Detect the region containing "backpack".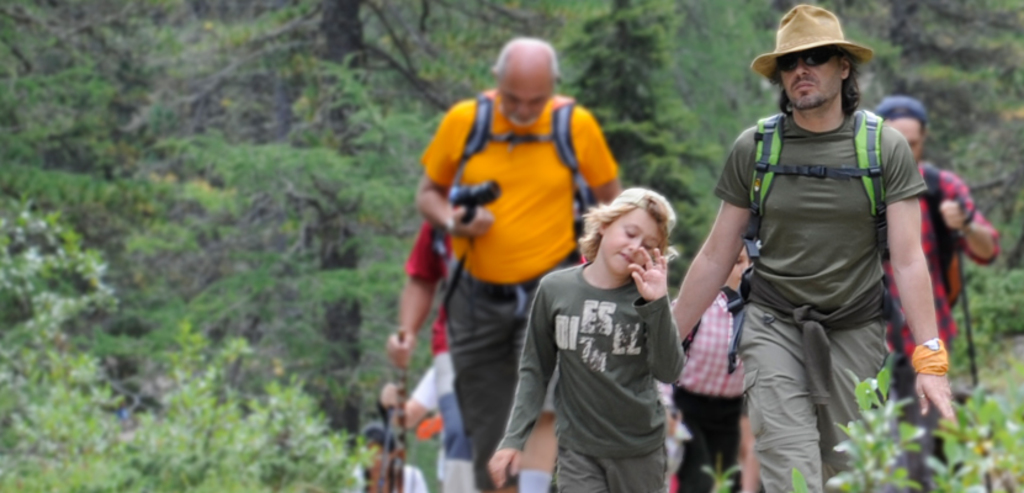
crop(425, 101, 600, 265).
